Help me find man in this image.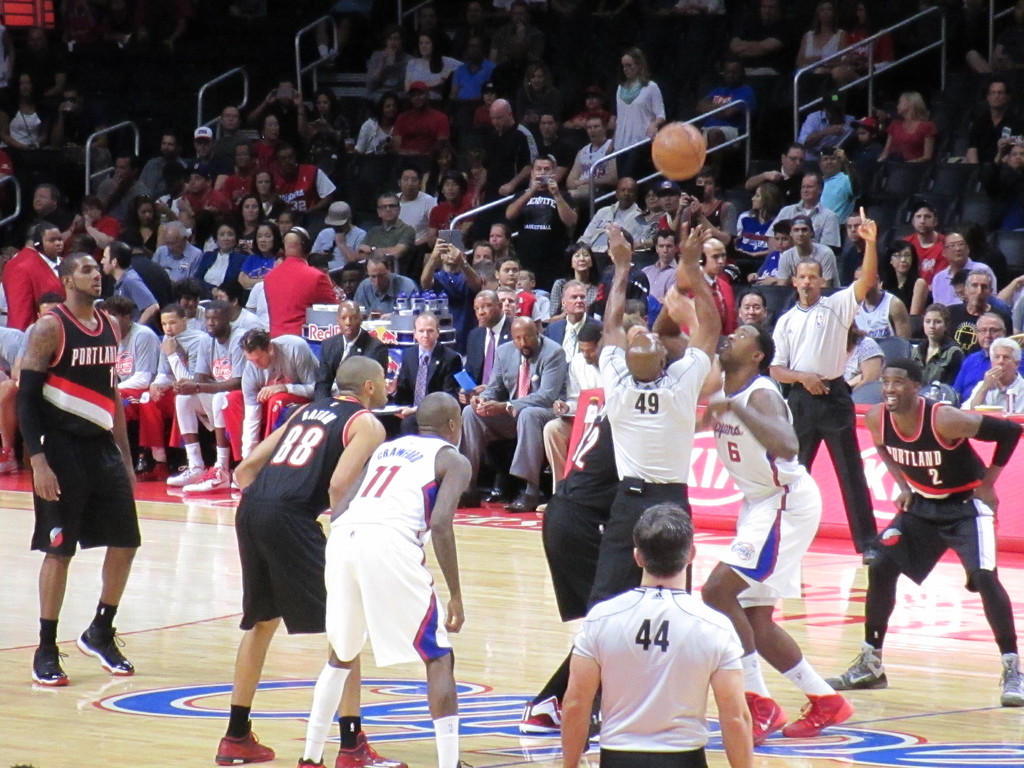
Found it: Rect(316, 206, 374, 262).
